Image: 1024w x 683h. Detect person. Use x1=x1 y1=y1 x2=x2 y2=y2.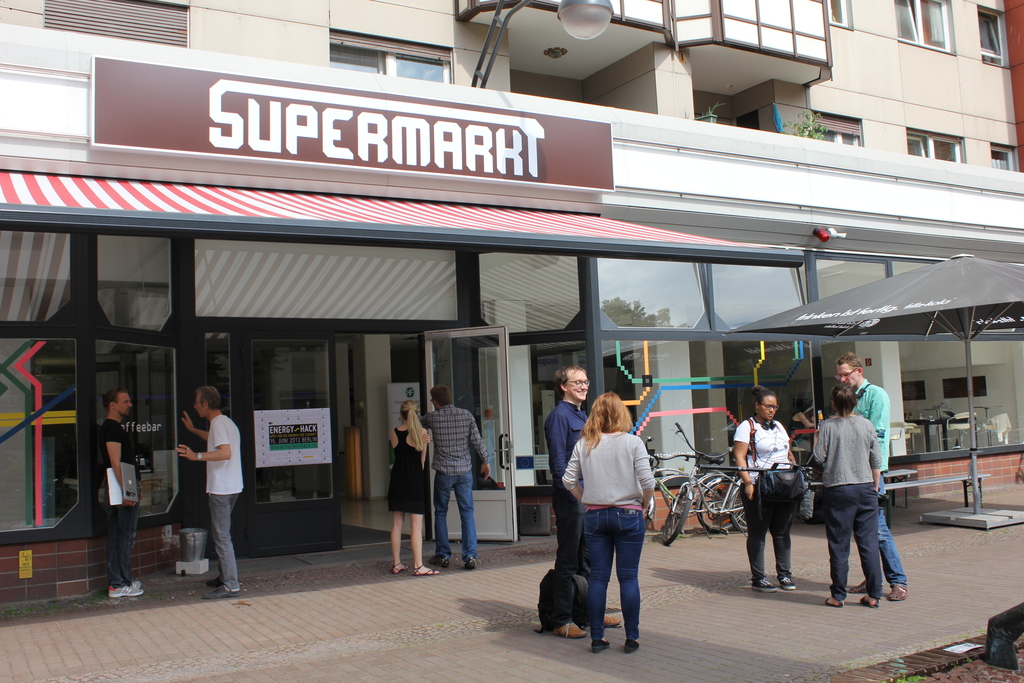
x1=101 y1=384 x2=147 y2=603.
